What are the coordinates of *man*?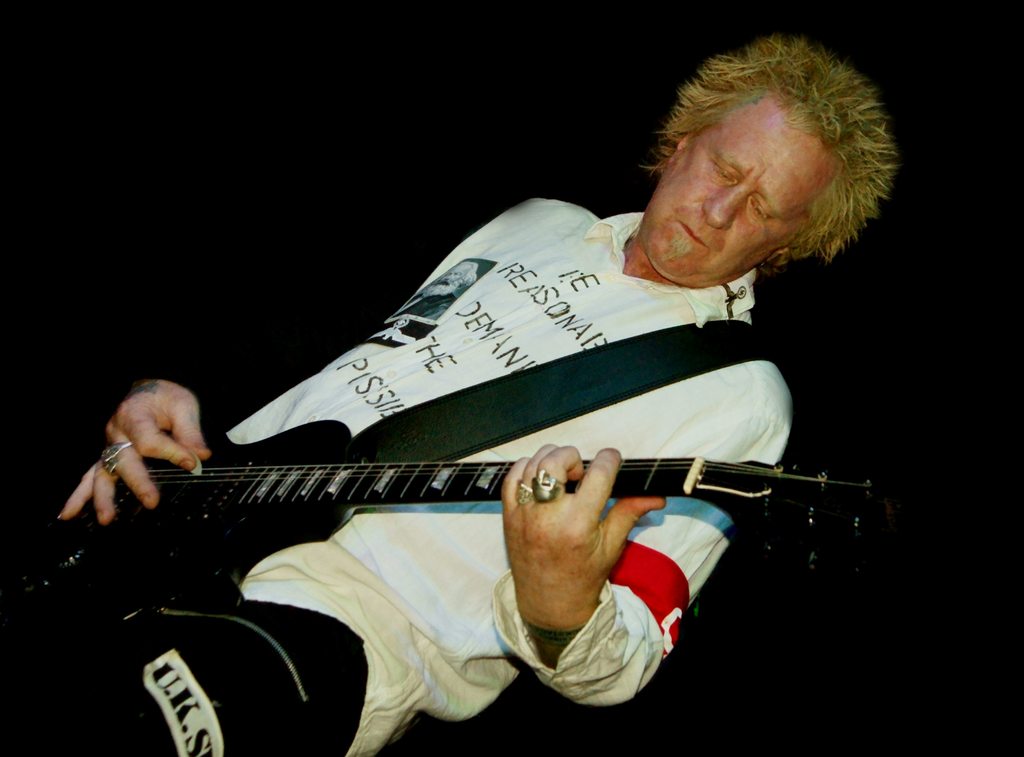
(x1=0, y1=27, x2=909, y2=756).
